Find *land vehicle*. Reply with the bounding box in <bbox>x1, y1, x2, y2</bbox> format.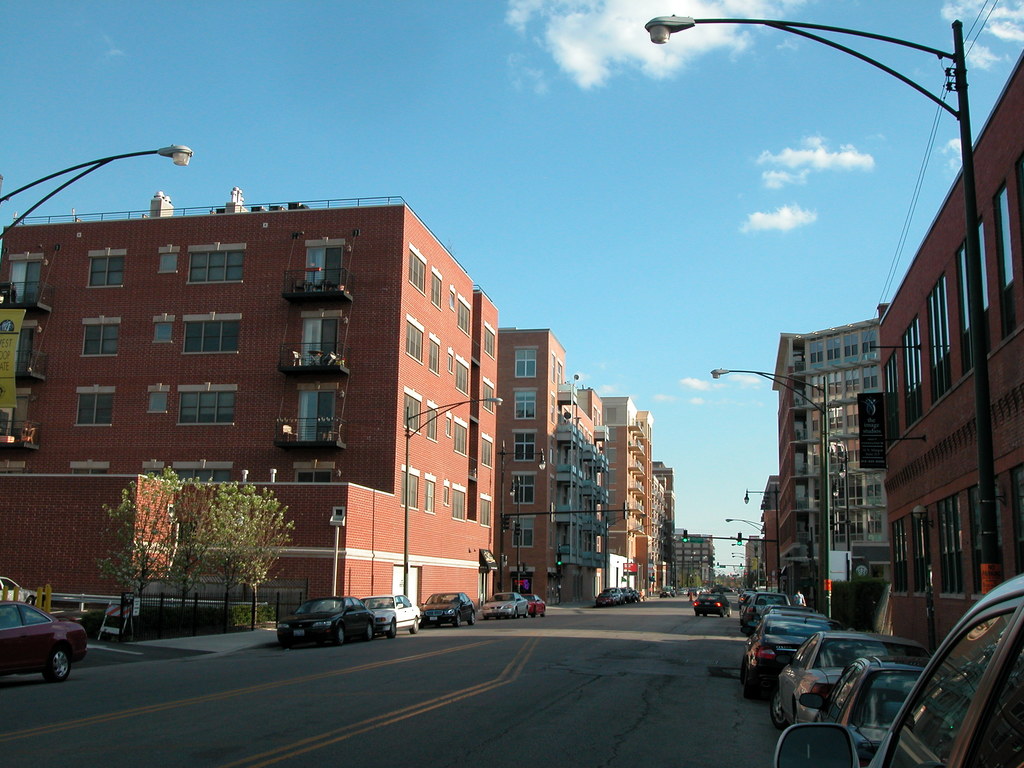
<bbox>602, 583, 621, 604</bbox>.
